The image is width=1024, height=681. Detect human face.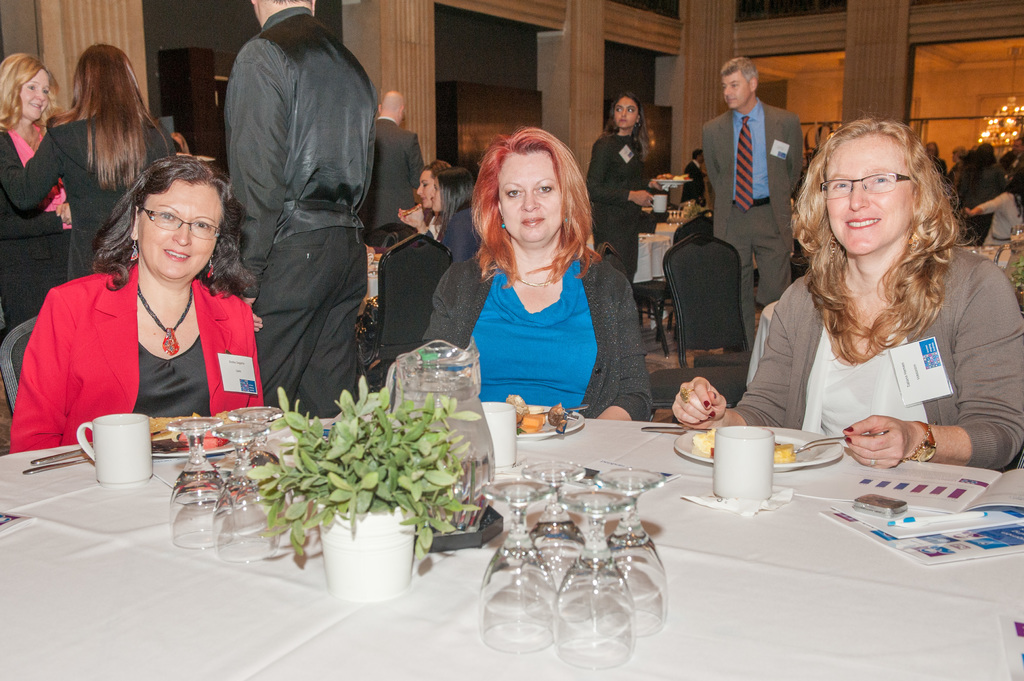
Detection: detection(612, 95, 637, 128).
